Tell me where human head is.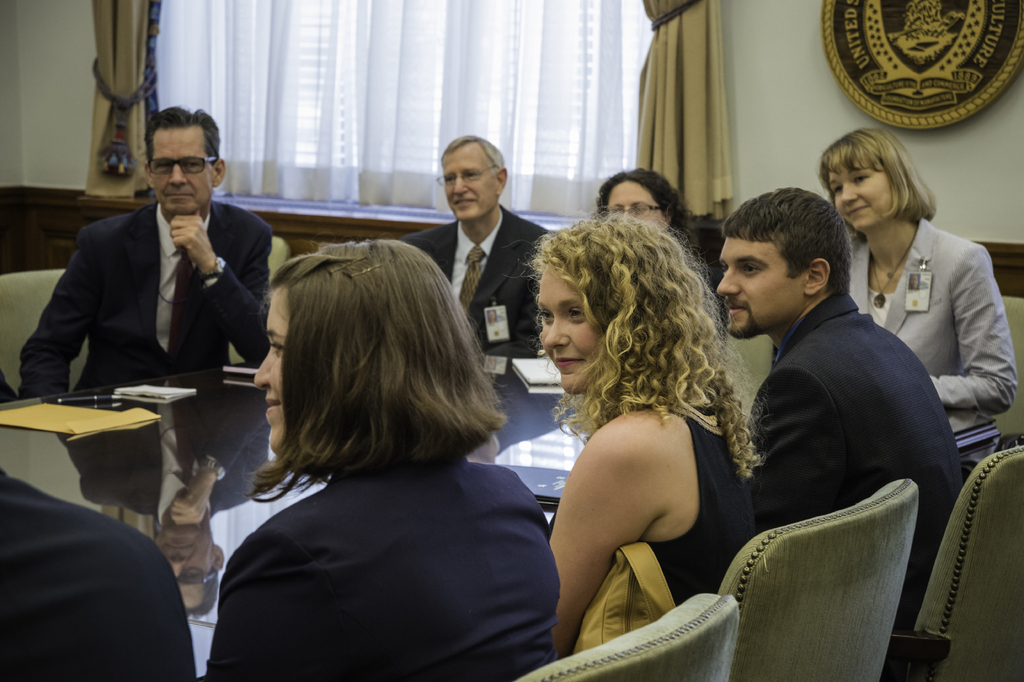
human head is at select_region(818, 128, 928, 235).
